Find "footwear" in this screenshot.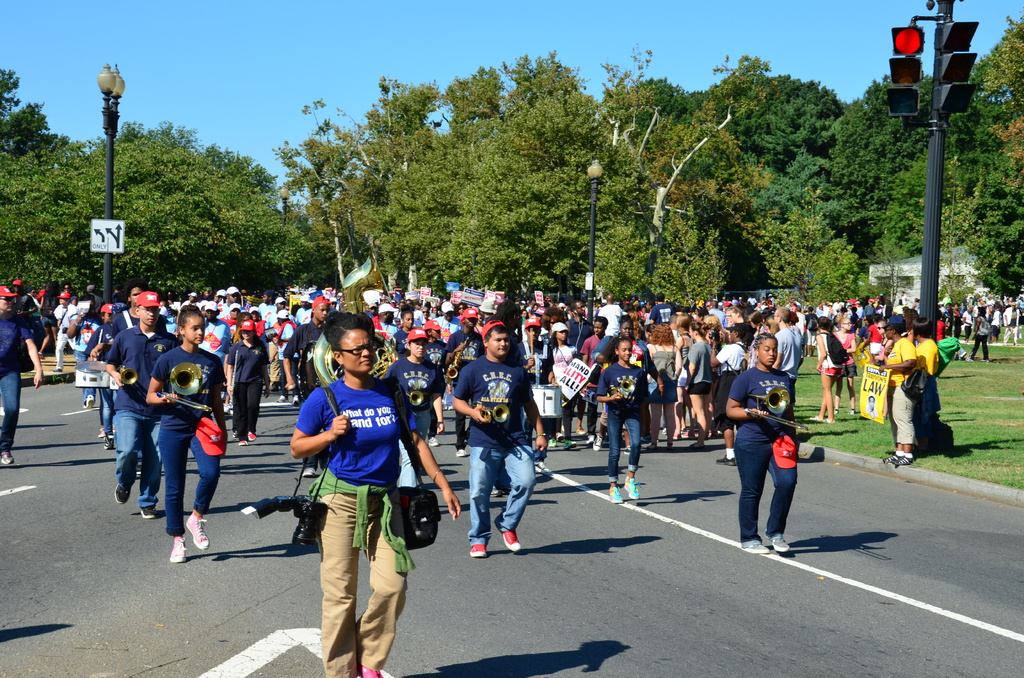
The bounding box for "footwear" is pyautogui.locateOnScreen(457, 444, 469, 457).
